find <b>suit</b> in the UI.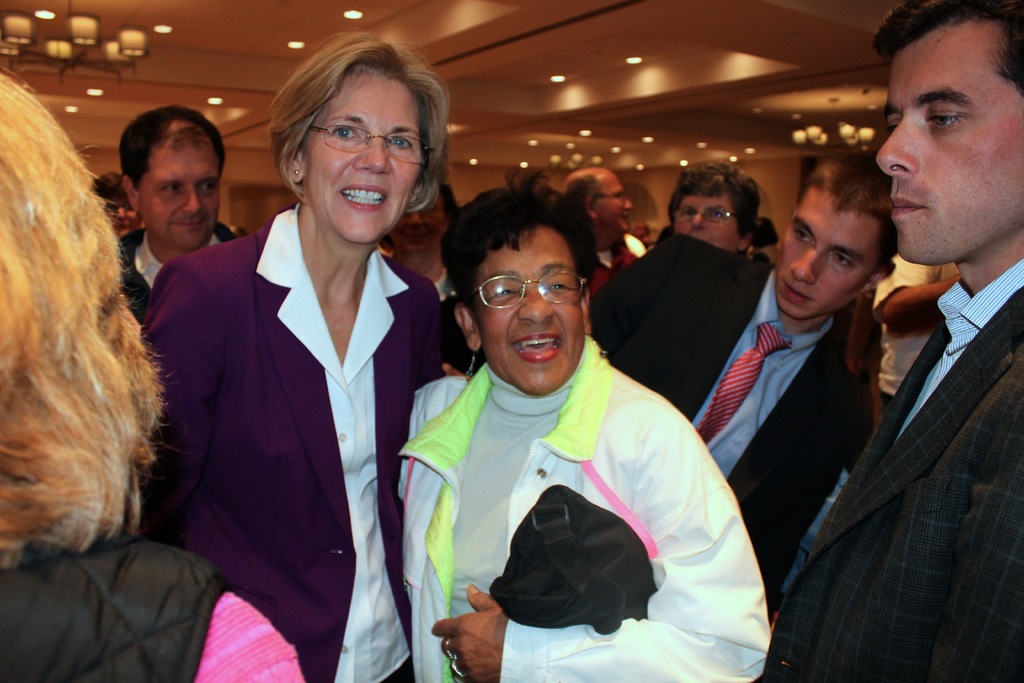
UI element at bbox=(588, 231, 875, 630).
